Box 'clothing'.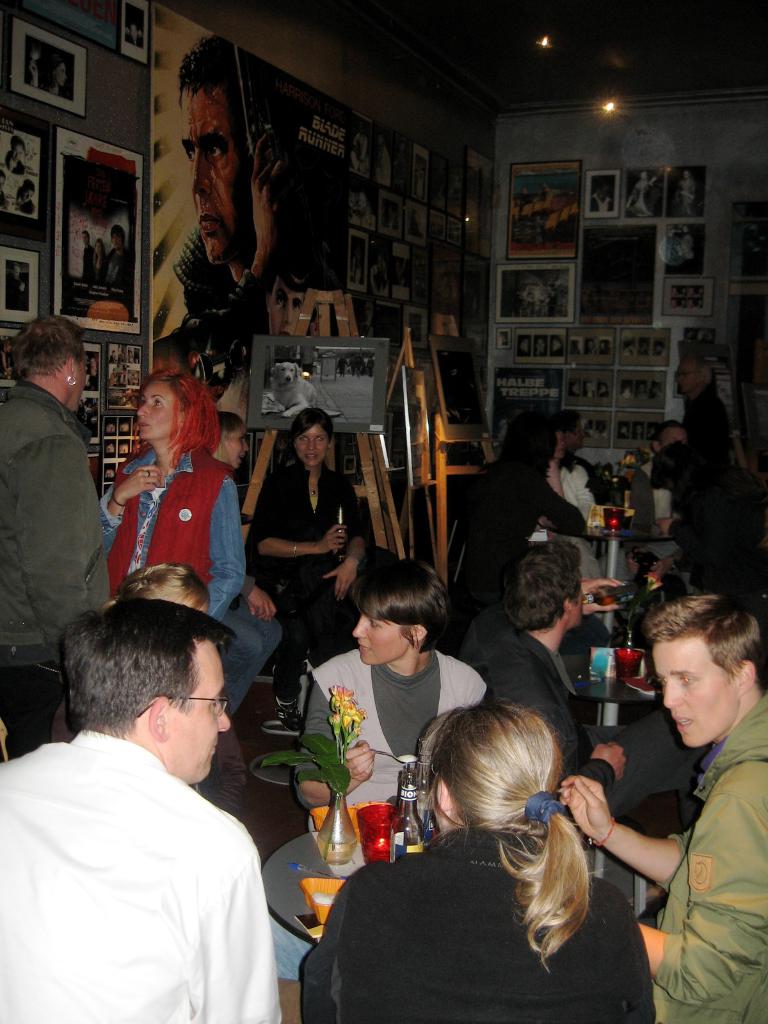
214 584 282 729.
